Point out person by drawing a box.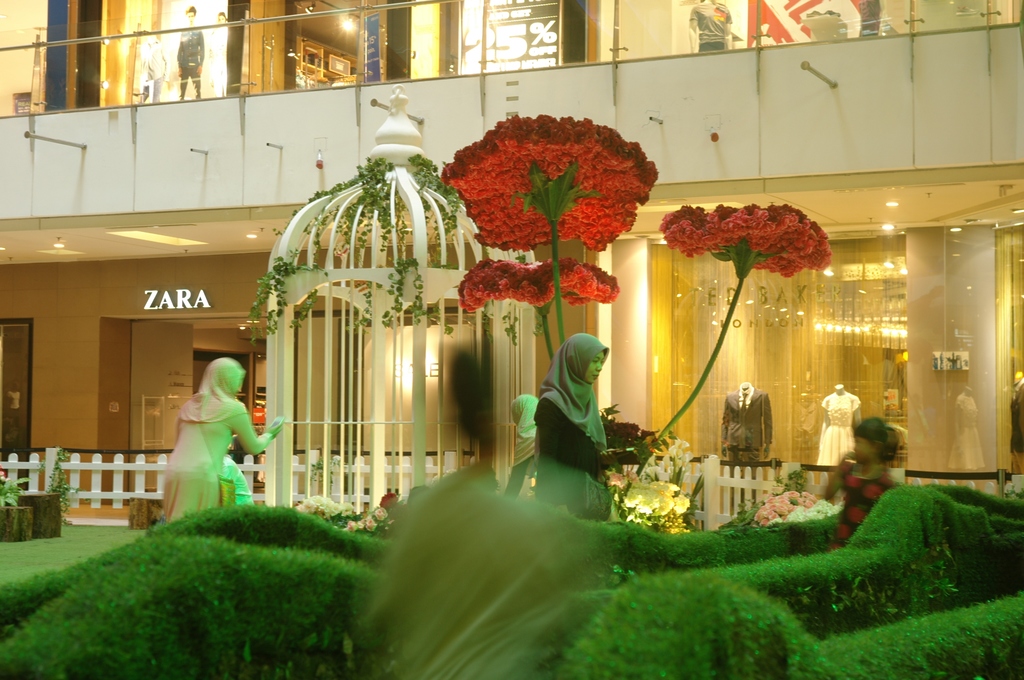
x1=822, y1=419, x2=914, y2=546.
